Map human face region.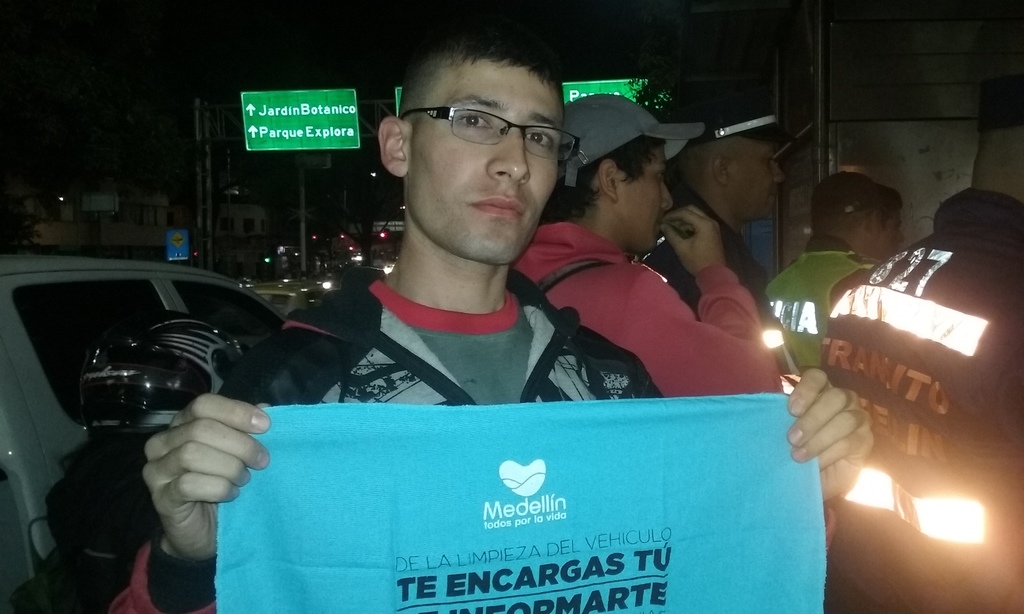
Mapped to [408, 59, 565, 273].
